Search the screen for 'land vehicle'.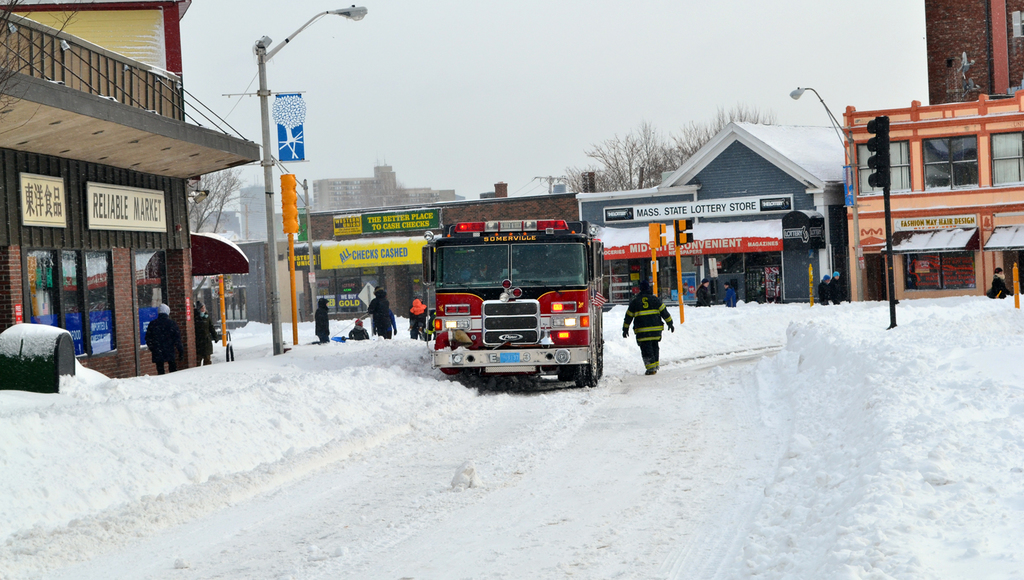
Found at [398,210,606,392].
